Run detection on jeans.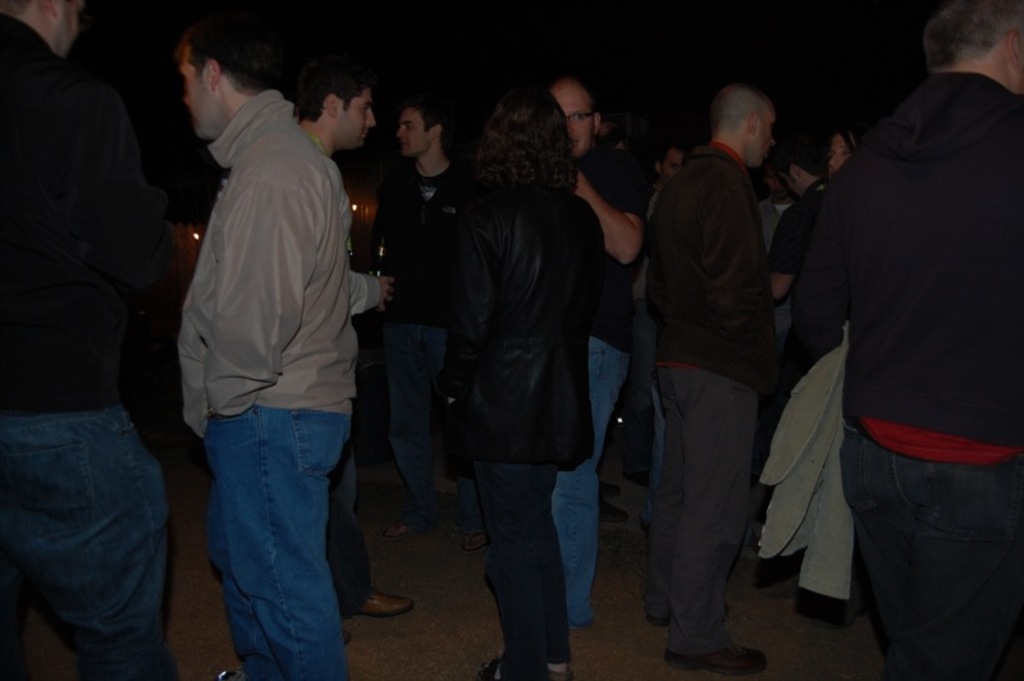
Result: Rect(196, 399, 361, 680).
